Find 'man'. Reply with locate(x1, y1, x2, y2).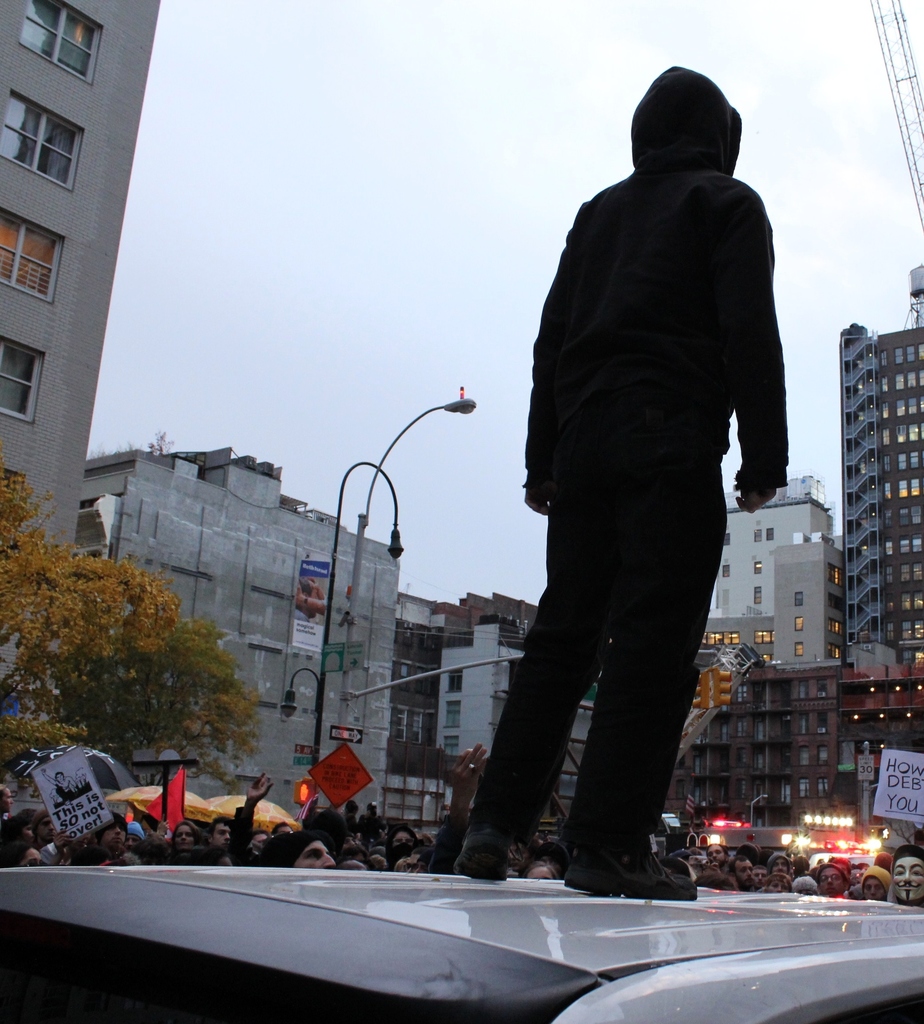
locate(449, 58, 783, 897).
